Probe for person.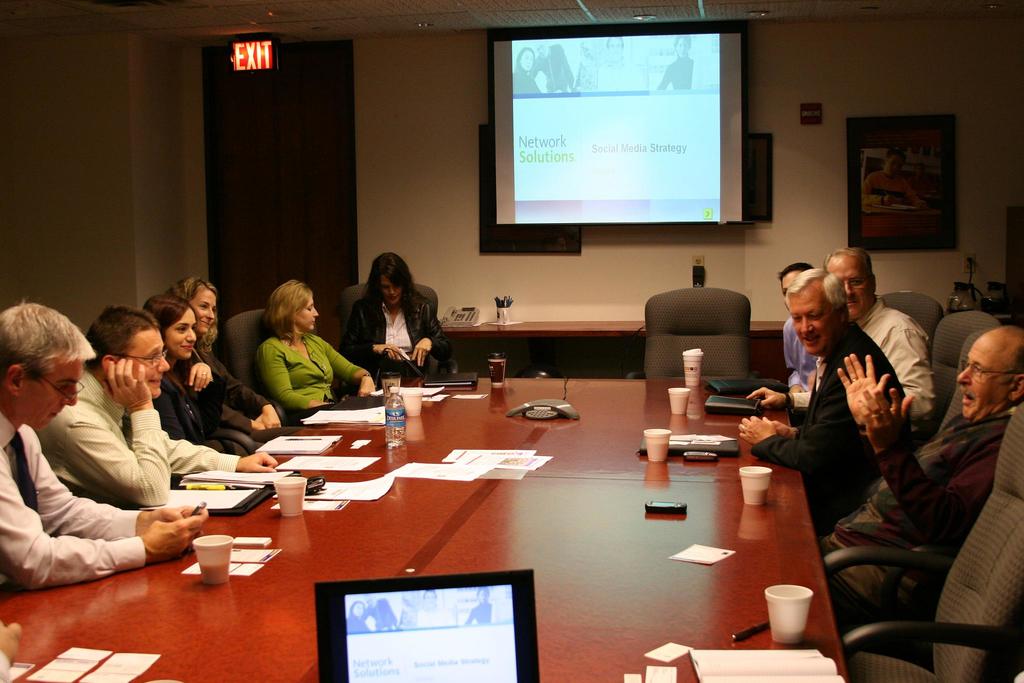
Probe result: left=35, top=294, right=280, bottom=515.
